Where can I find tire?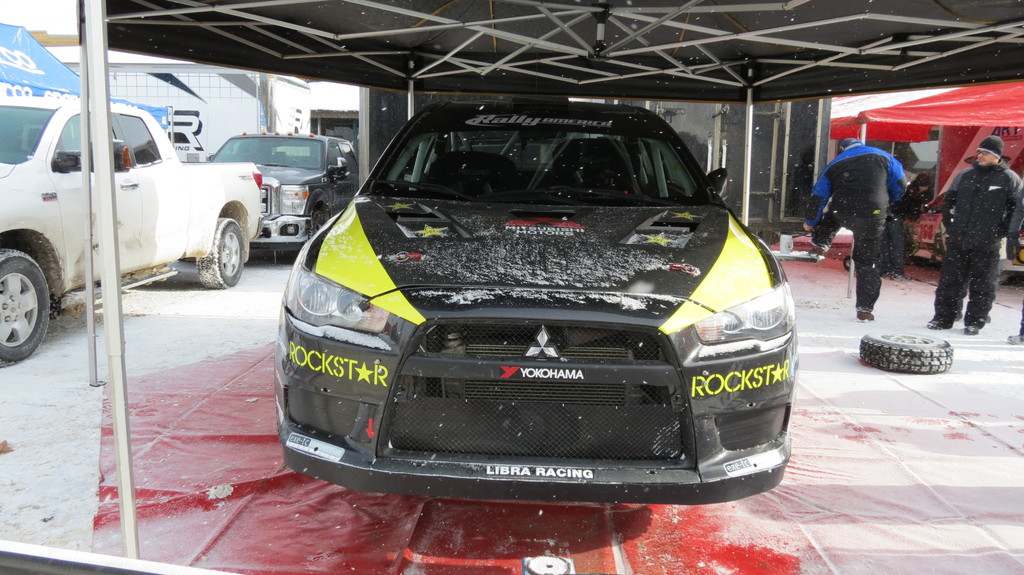
You can find it at (861, 331, 956, 372).
